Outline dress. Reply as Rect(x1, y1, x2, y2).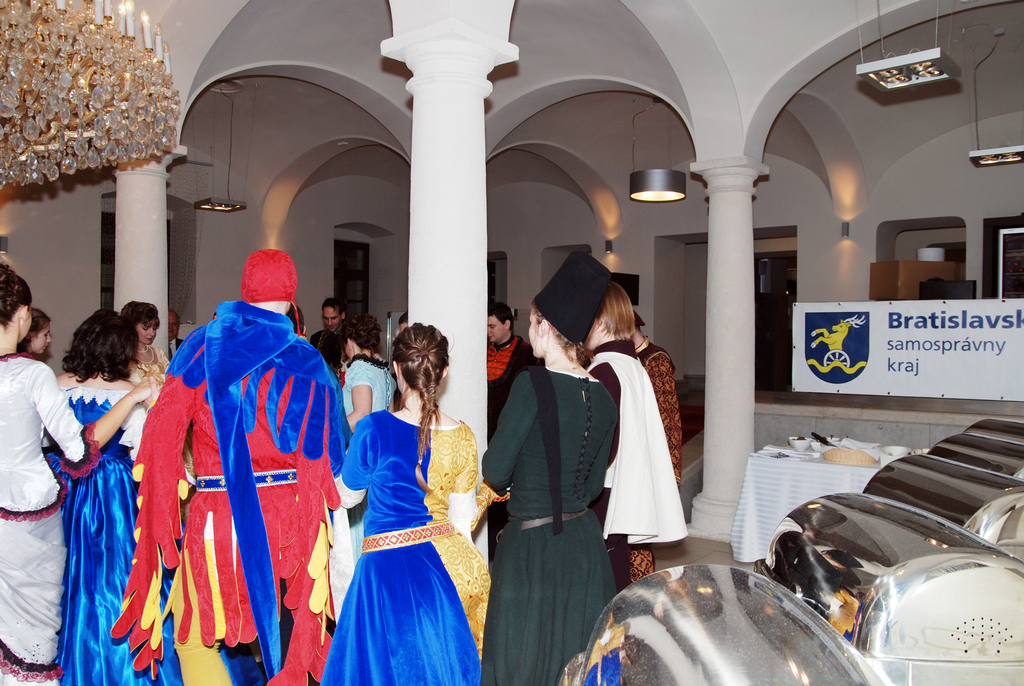
Rect(488, 366, 631, 685).
